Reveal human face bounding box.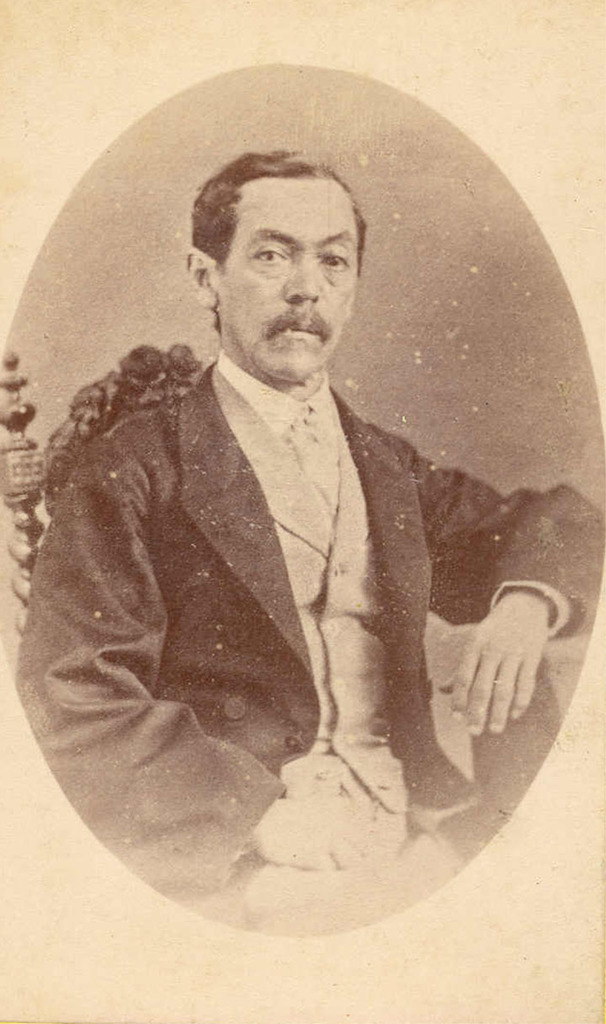
Revealed: bbox=[204, 152, 362, 375].
